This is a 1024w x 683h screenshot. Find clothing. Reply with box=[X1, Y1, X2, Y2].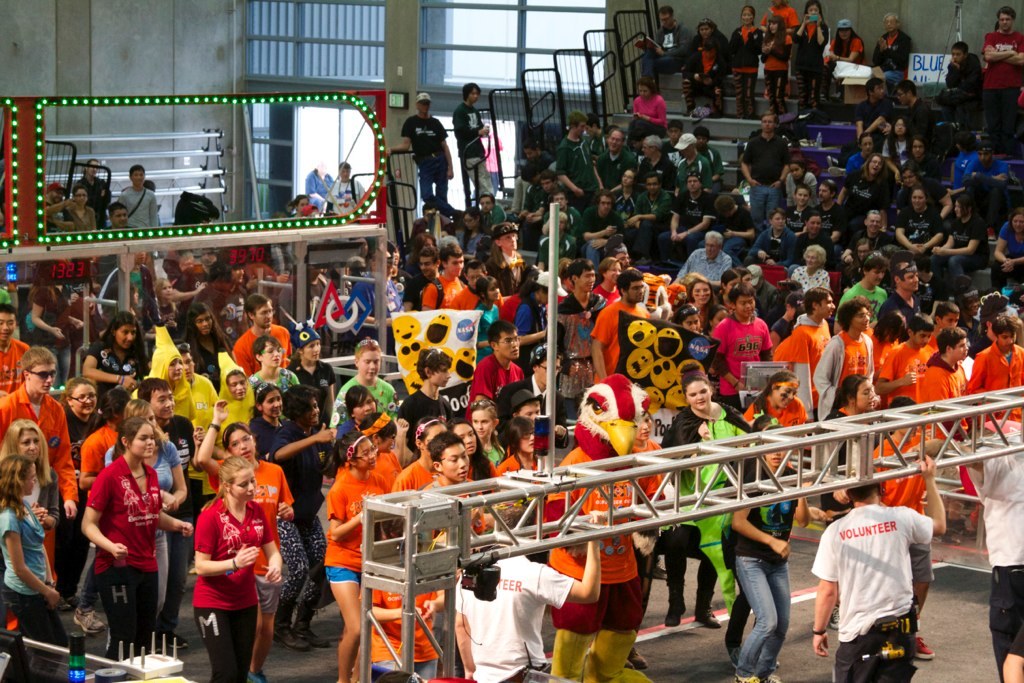
box=[48, 202, 62, 234].
